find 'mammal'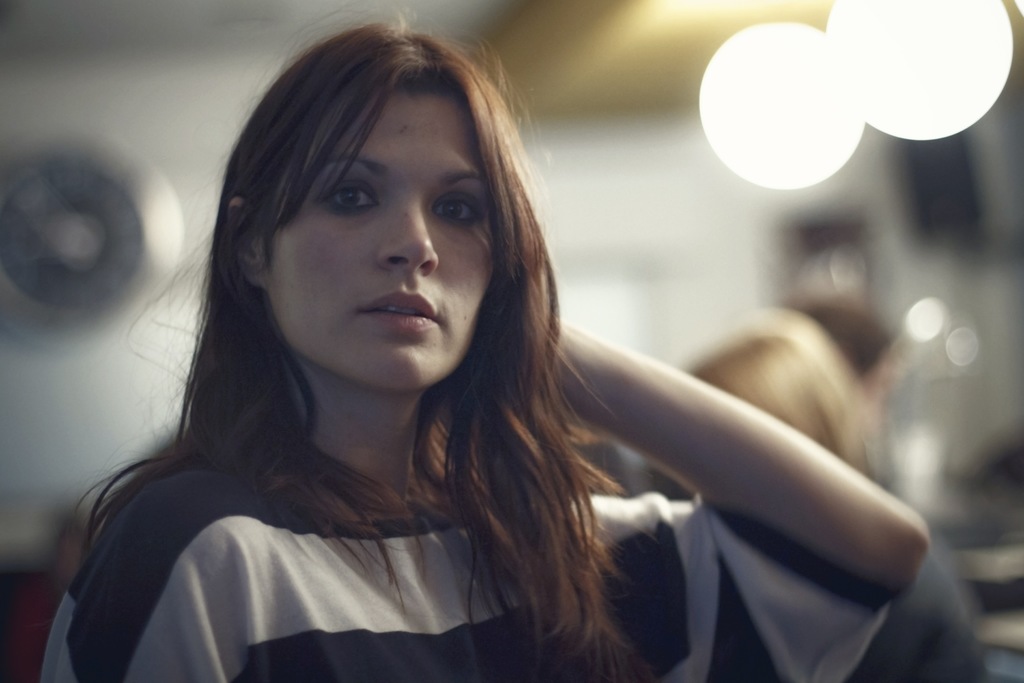
(left=35, top=29, right=895, bottom=682)
